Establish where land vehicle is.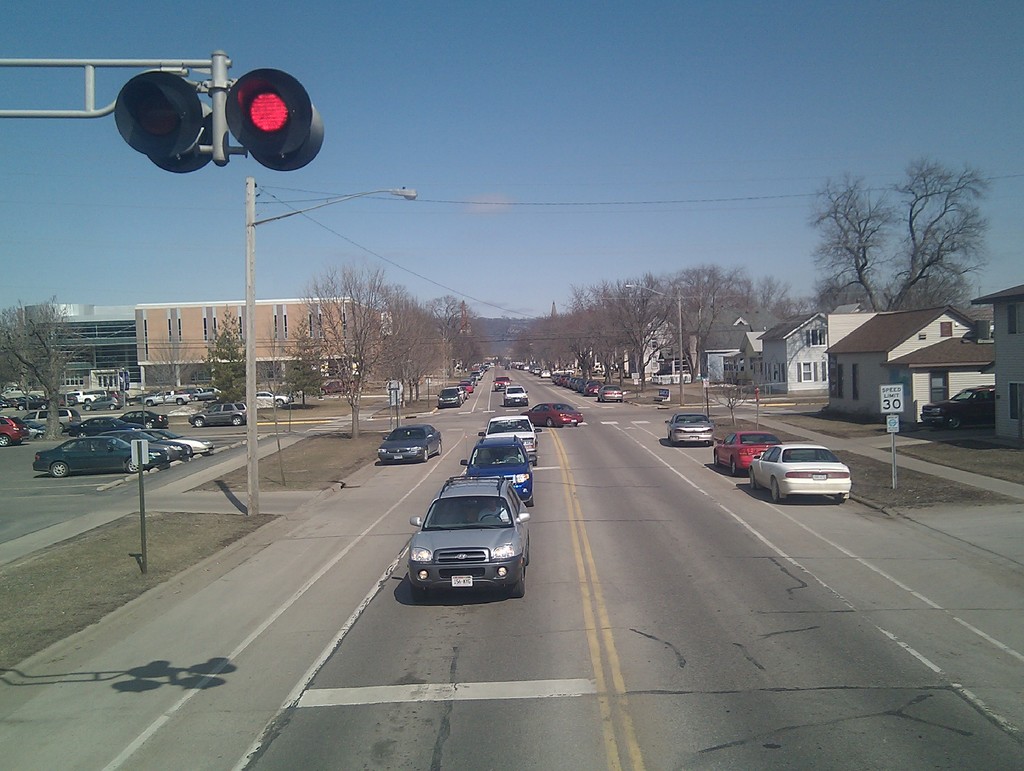
Established at crop(127, 430, 189, 455).
